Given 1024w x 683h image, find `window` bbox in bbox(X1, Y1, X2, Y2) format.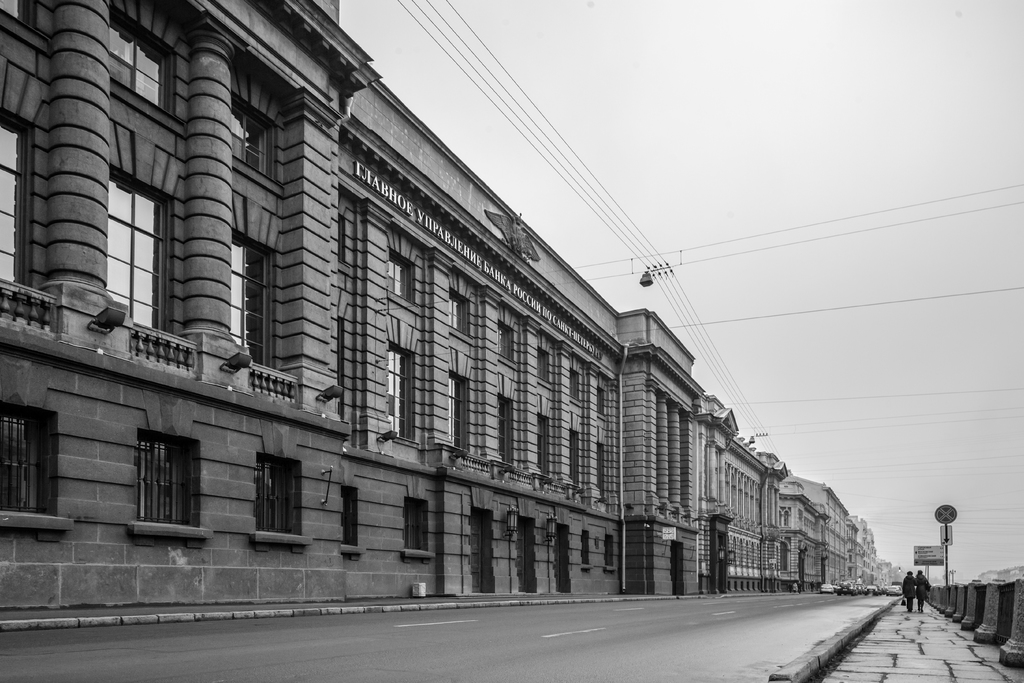
bbox(402, 497, 437, 555).
